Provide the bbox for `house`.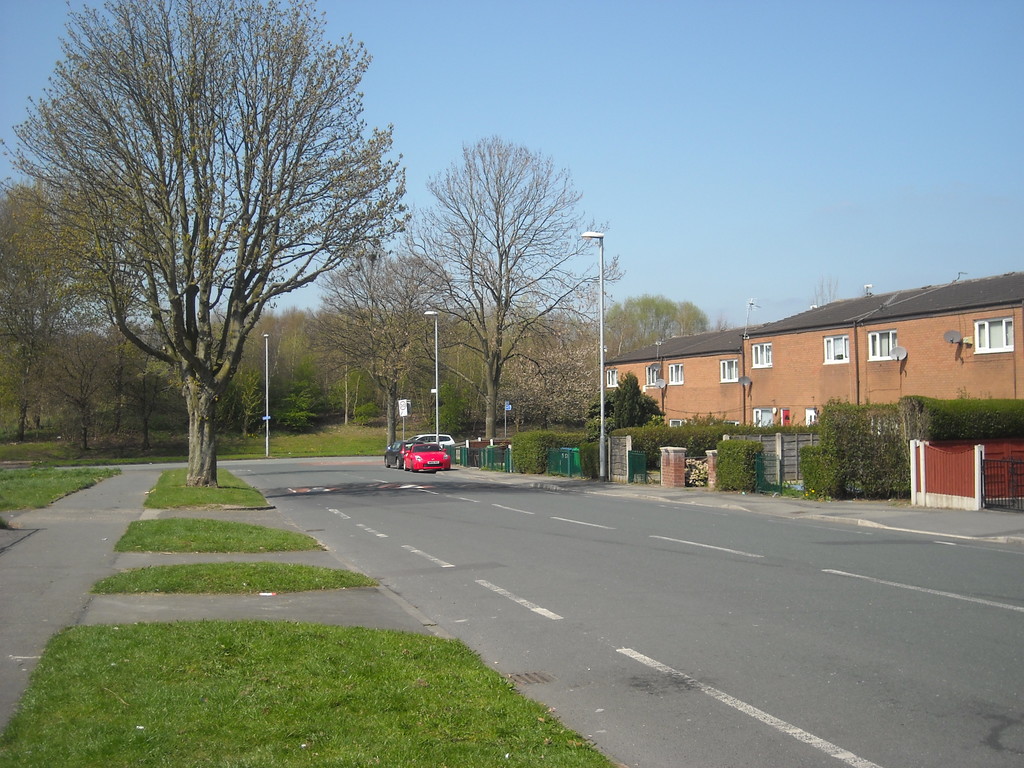
<region>611, 273, 1001, 492</region>.
